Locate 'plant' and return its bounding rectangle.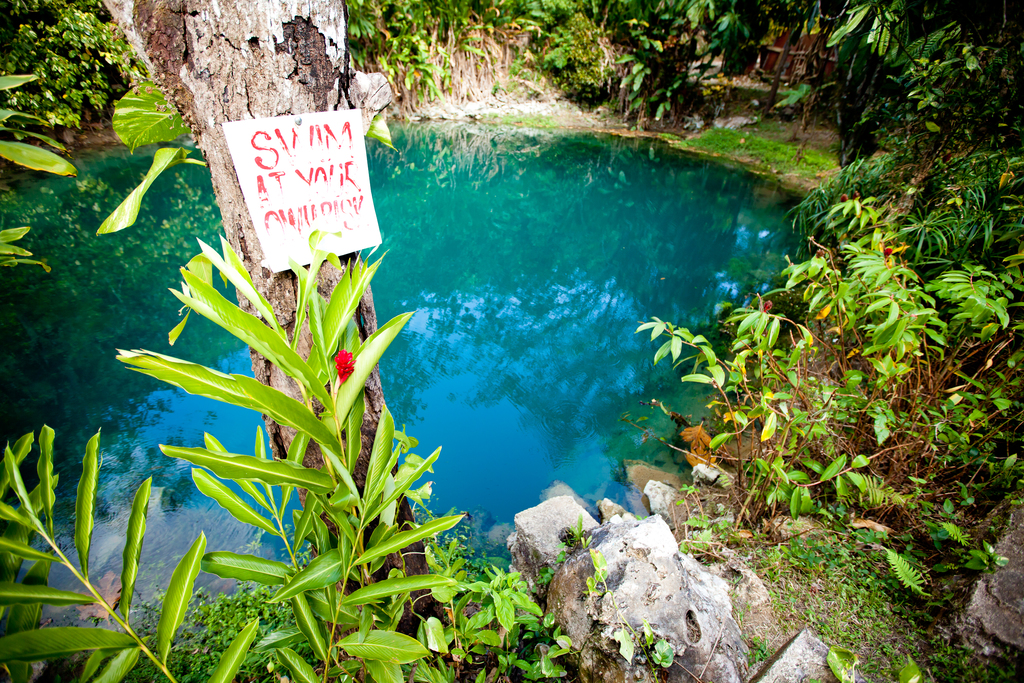
[666,3,847,181].
